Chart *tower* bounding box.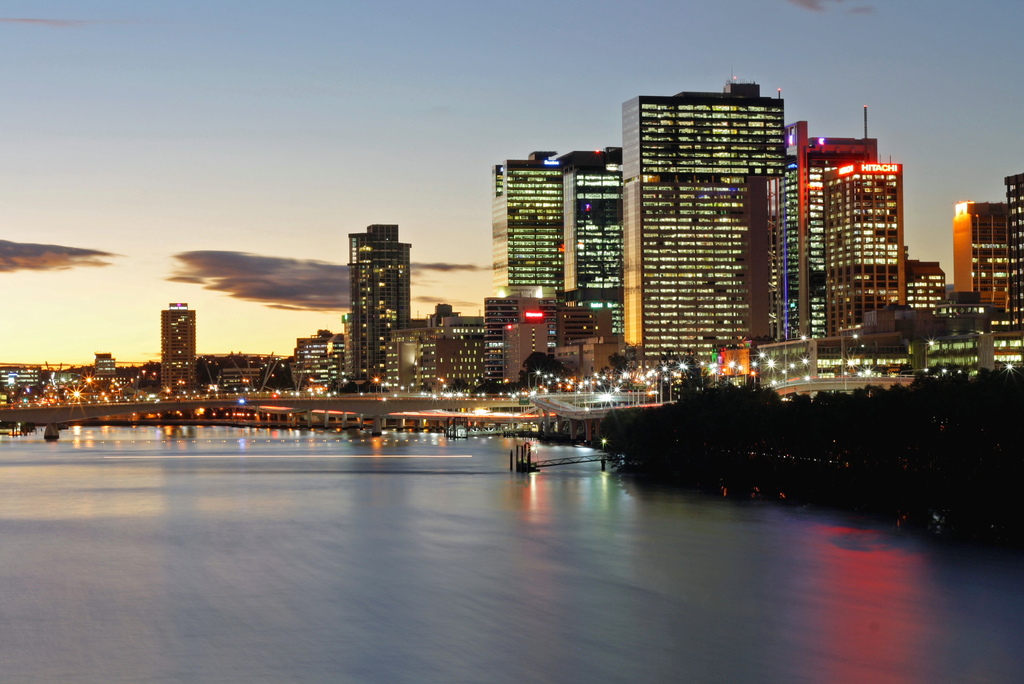
Charted: [x1=556, y1=136, x2=619, y2=329].
